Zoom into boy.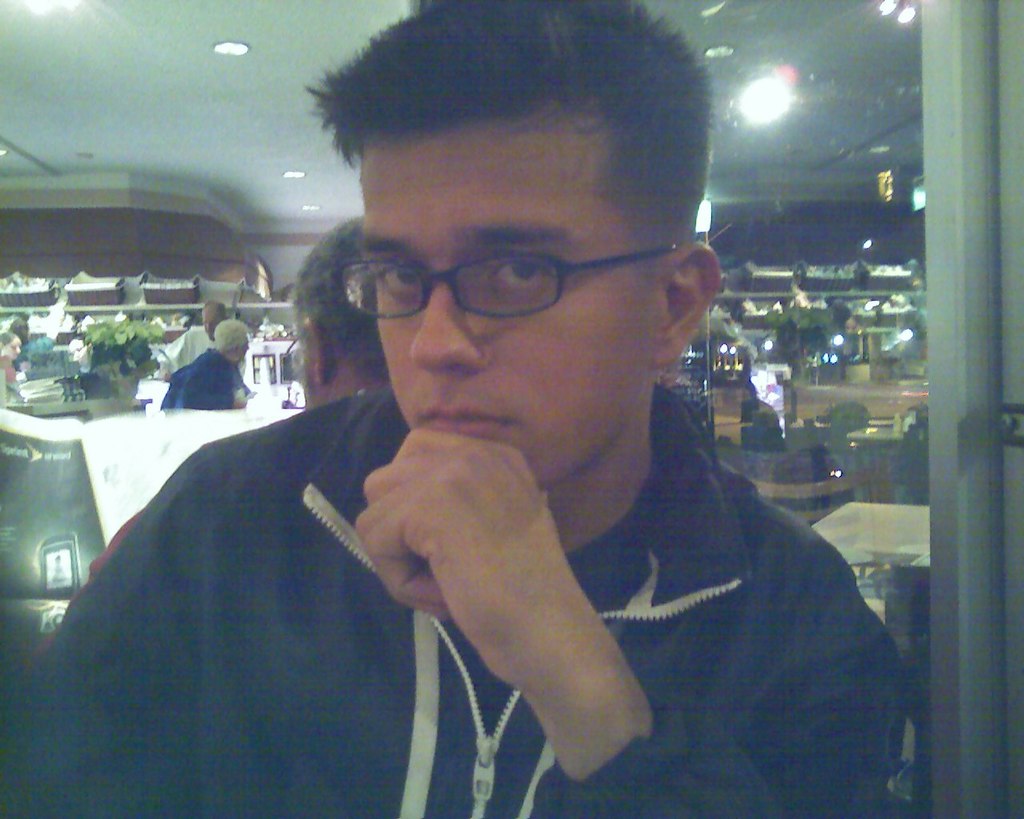
Zoom target: [left=0, top=0, right=911, bottom=818].
